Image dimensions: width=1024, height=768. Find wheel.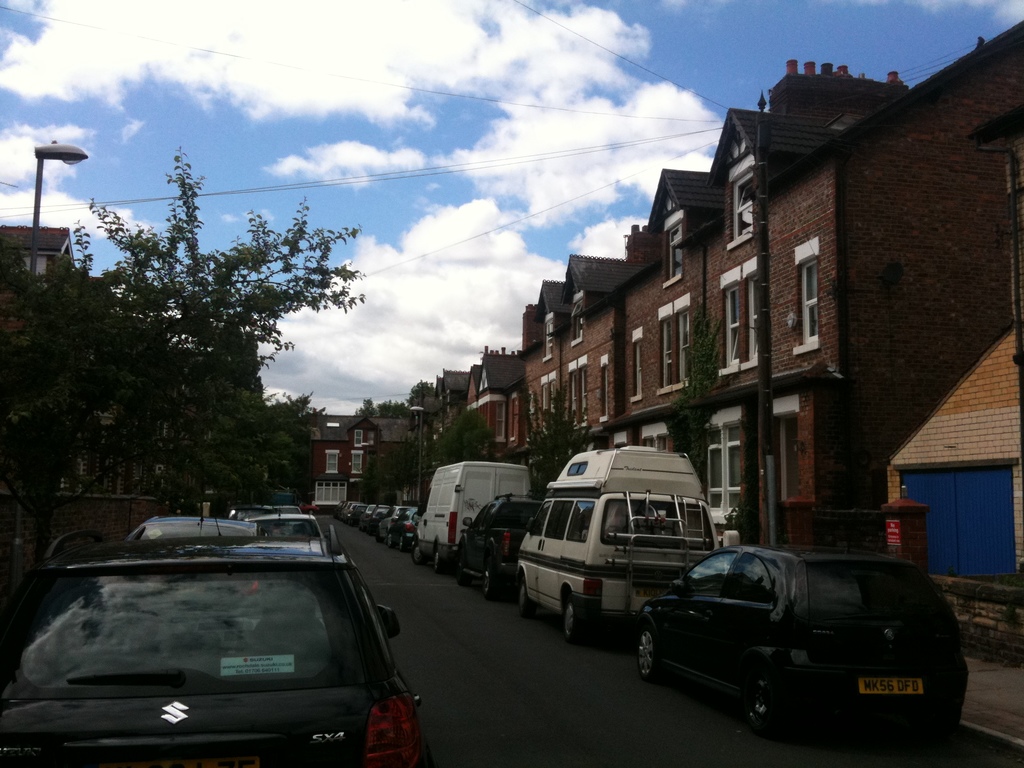
x1=458 y1=549 x2=472 y2=584.
